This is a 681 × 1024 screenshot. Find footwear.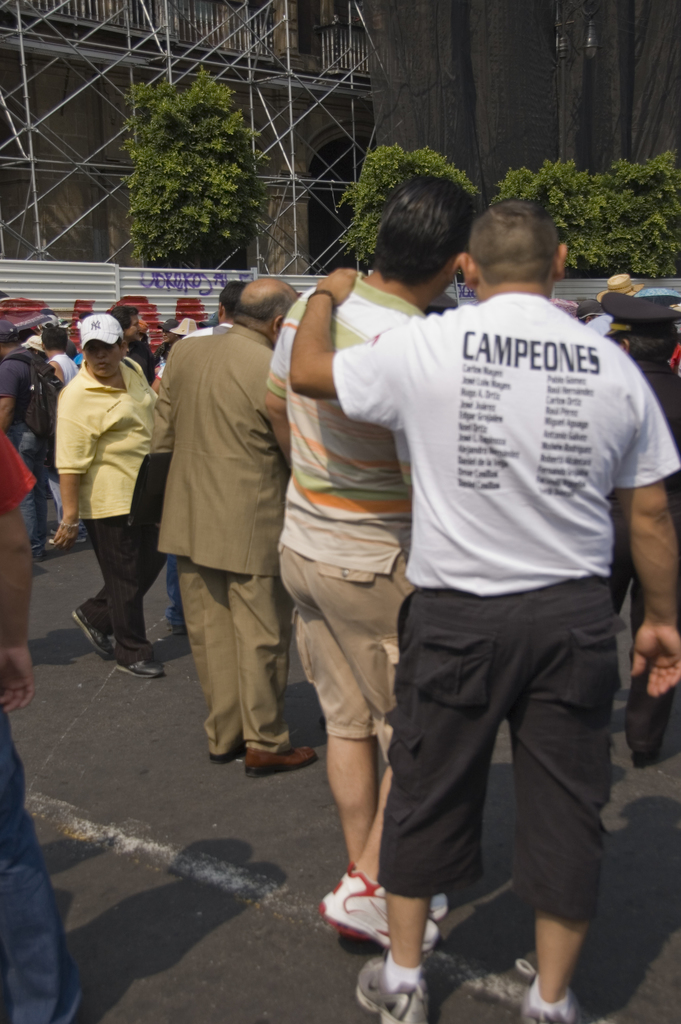
Bounding box: {"x1": 167, "y1": 616, "x2": 185, "y2": 634}.
